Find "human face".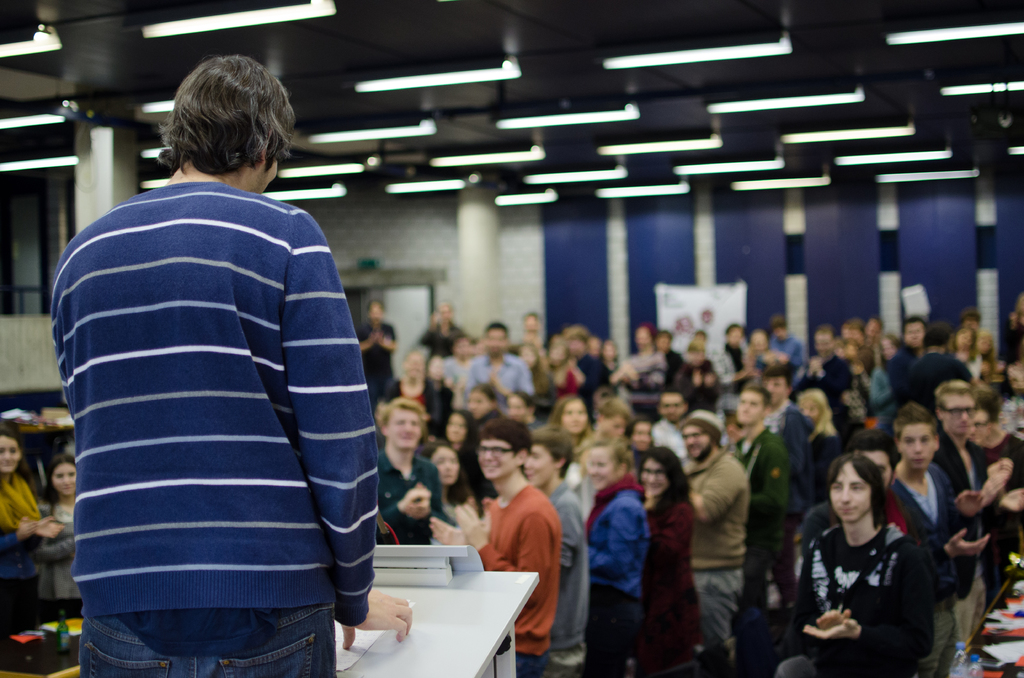
bbox=[463, 391, 489, 421].
